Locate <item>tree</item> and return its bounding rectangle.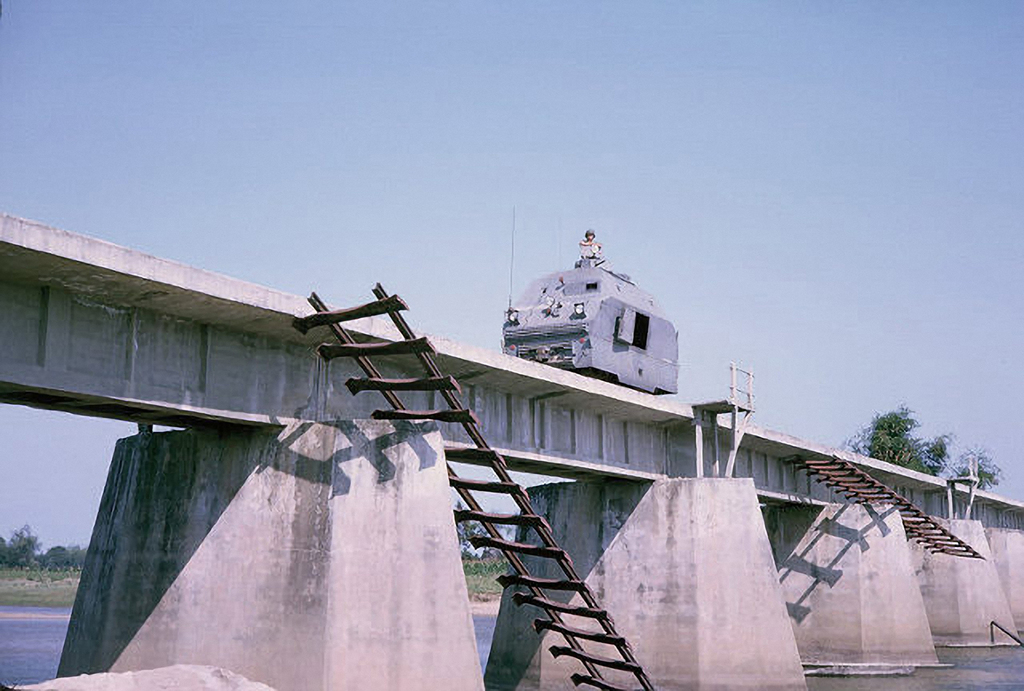
BBox(453, 499, 477, 559).
